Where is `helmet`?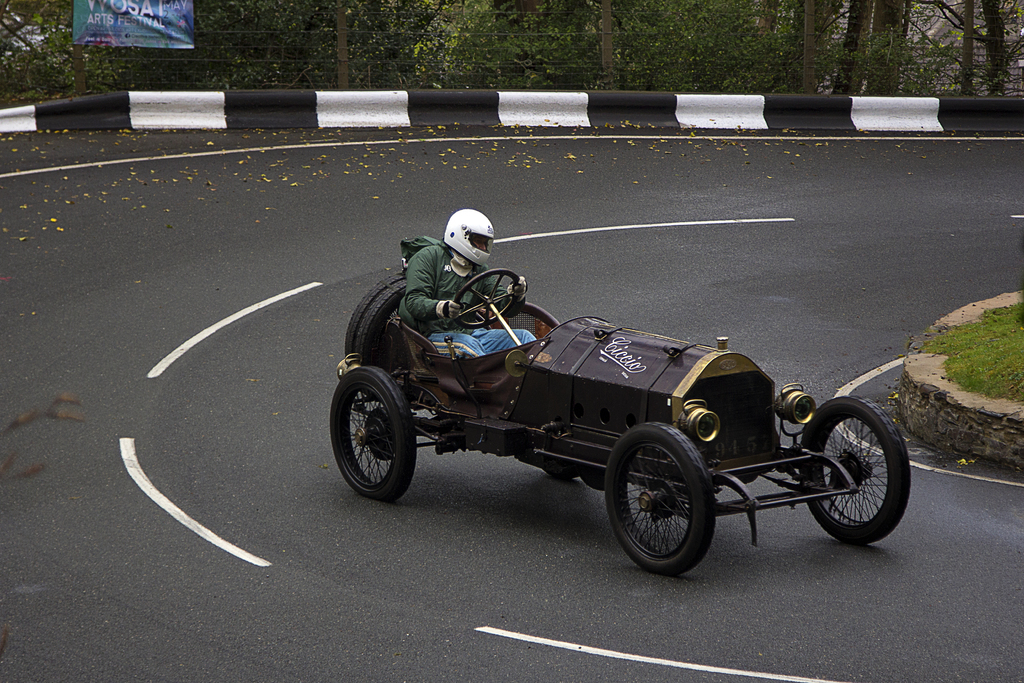
rect(438, 208, 502, 273).
